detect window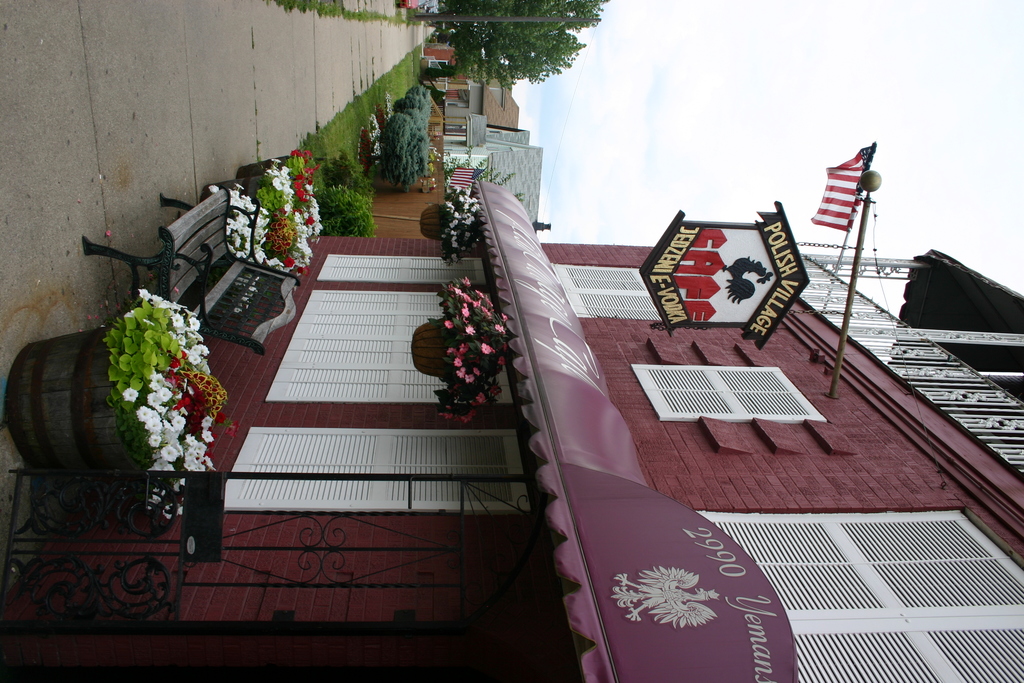
222/427/521/519
